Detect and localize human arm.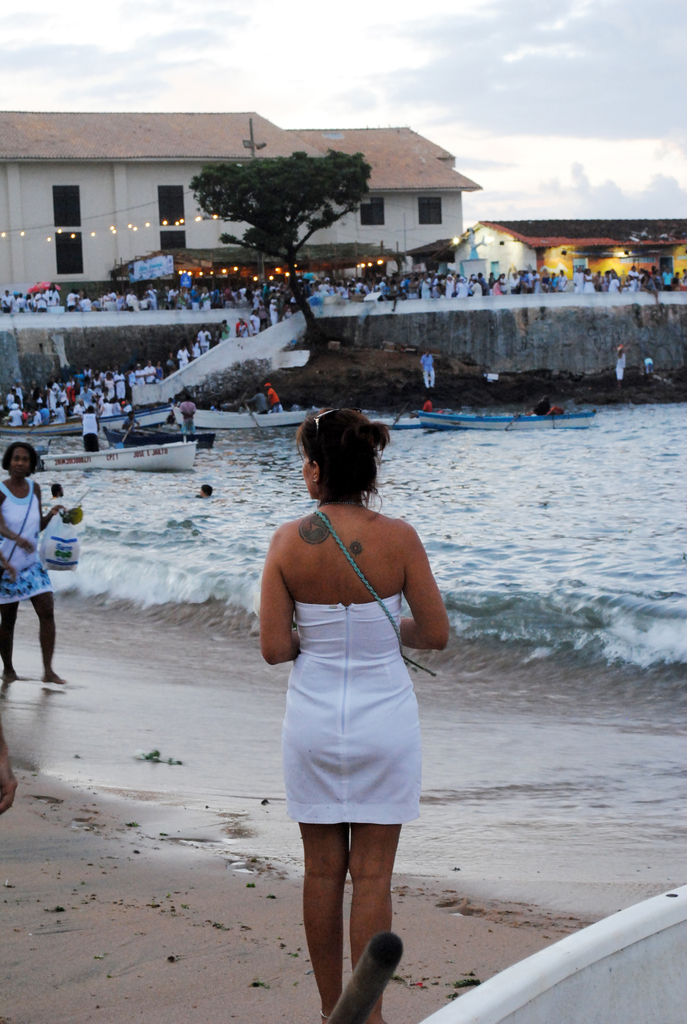
Localized at 262:522:329:669.
